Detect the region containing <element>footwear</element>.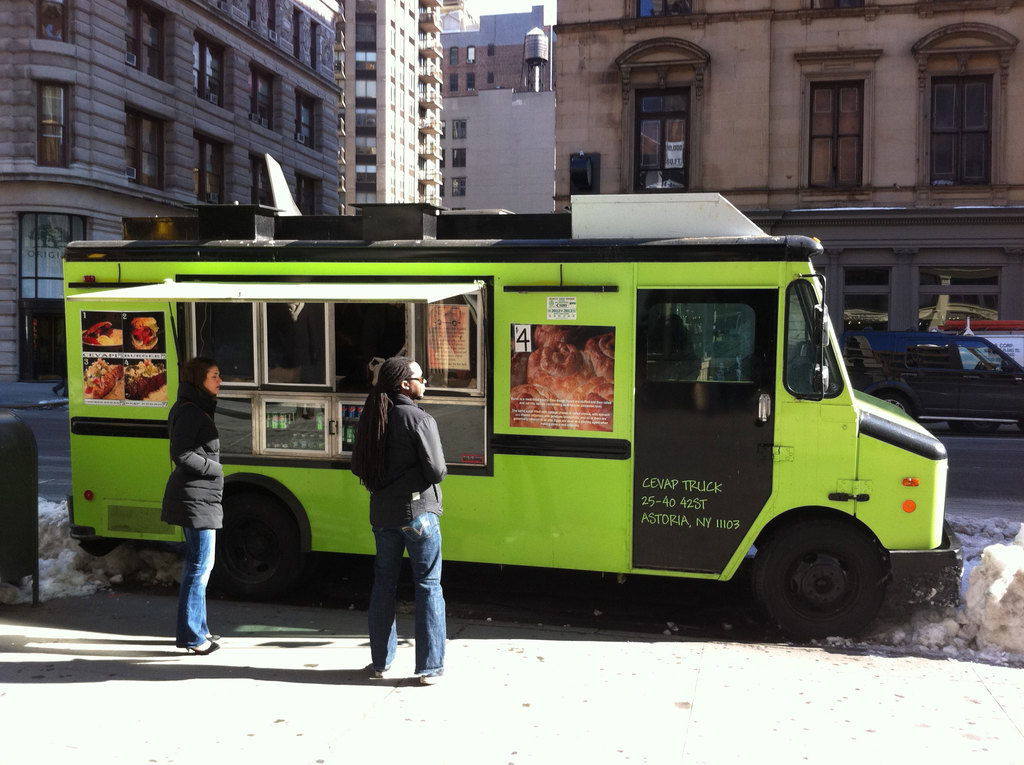
[left=362, top=662, right=383, bottom=677].
